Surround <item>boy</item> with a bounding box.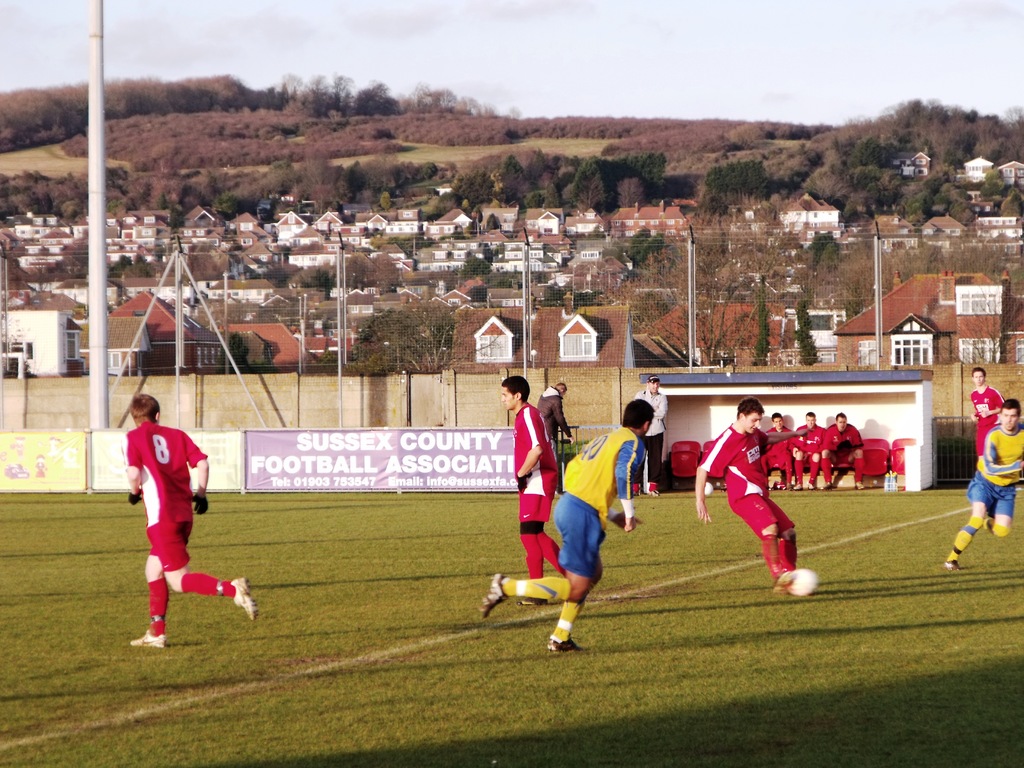
478,400,654,650.
